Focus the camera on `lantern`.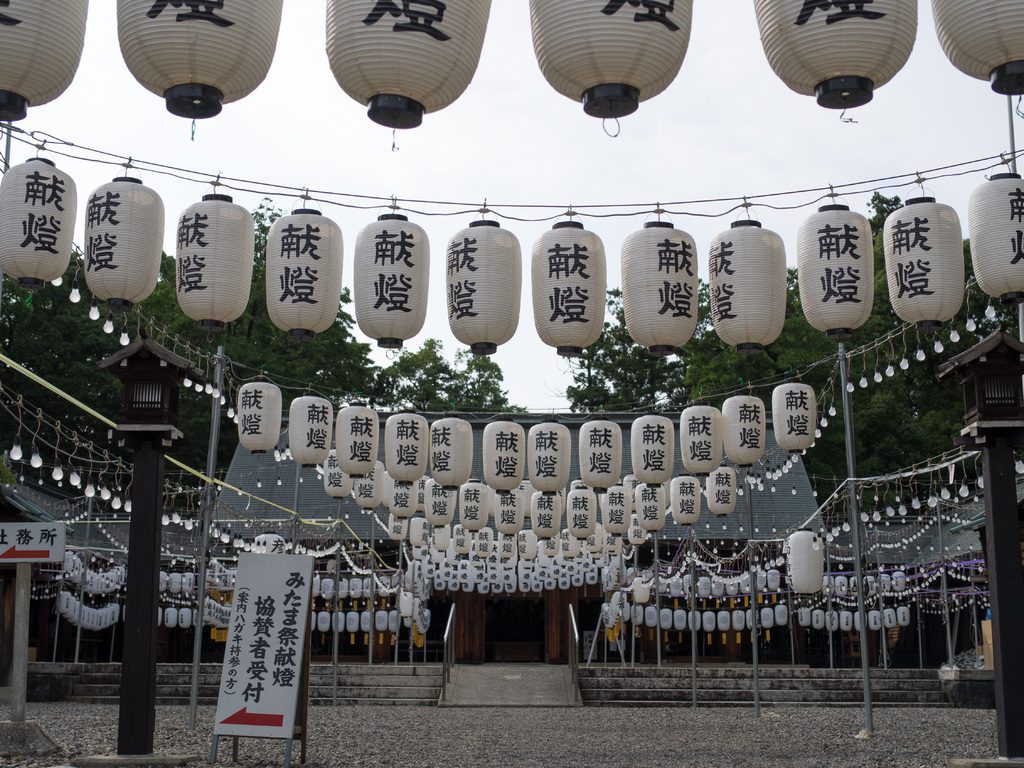
Focus region: (left=353, top=214, right=432, bottom=349).
